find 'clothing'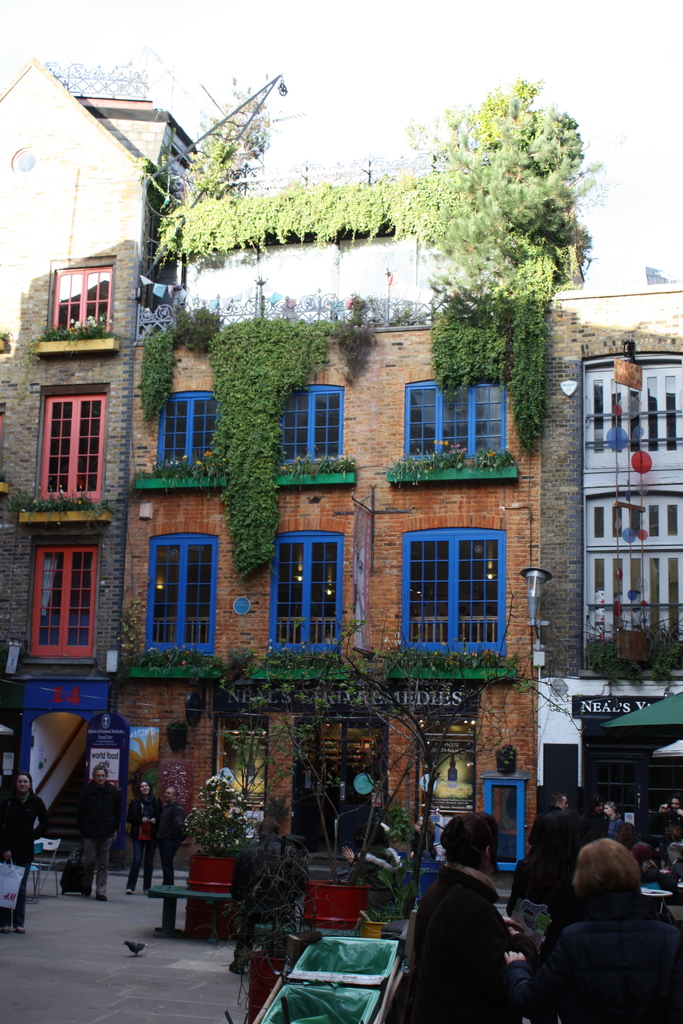
413,822,543,1023
